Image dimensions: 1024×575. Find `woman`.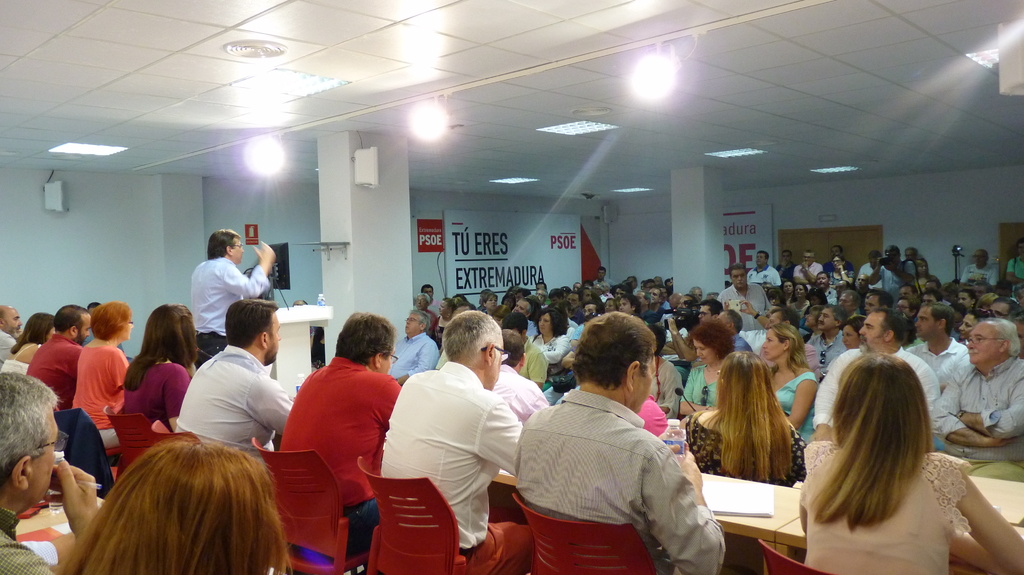
x1=792, y1=276, x2=811, y2=317.
